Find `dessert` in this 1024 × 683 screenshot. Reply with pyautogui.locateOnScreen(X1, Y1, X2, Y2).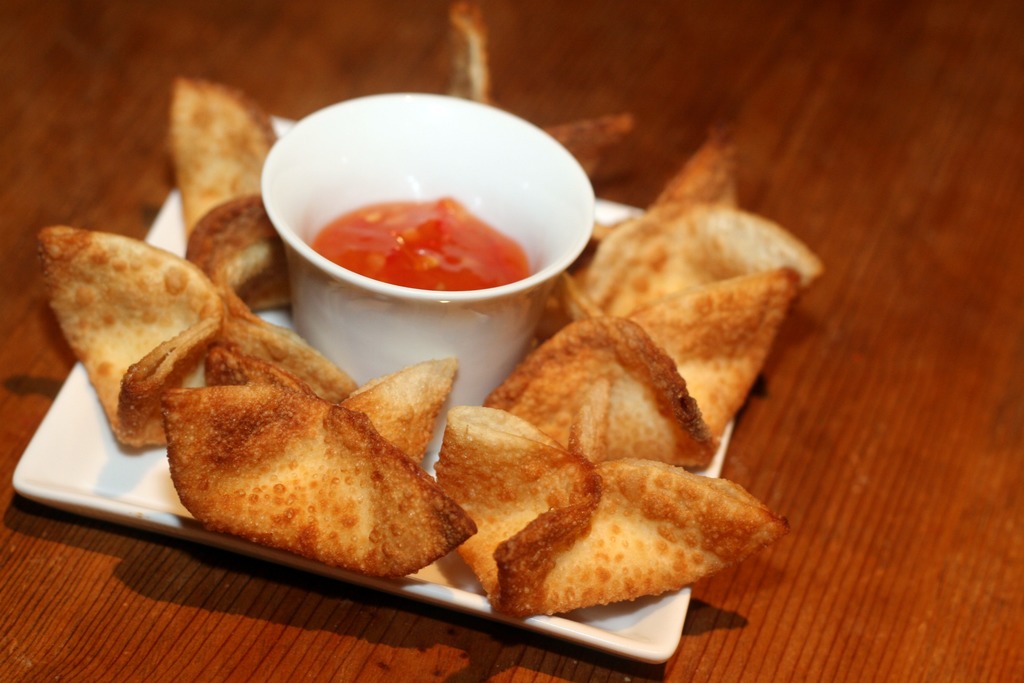
pyautogui.locateOnScreen(433, 404, 795, 609).
